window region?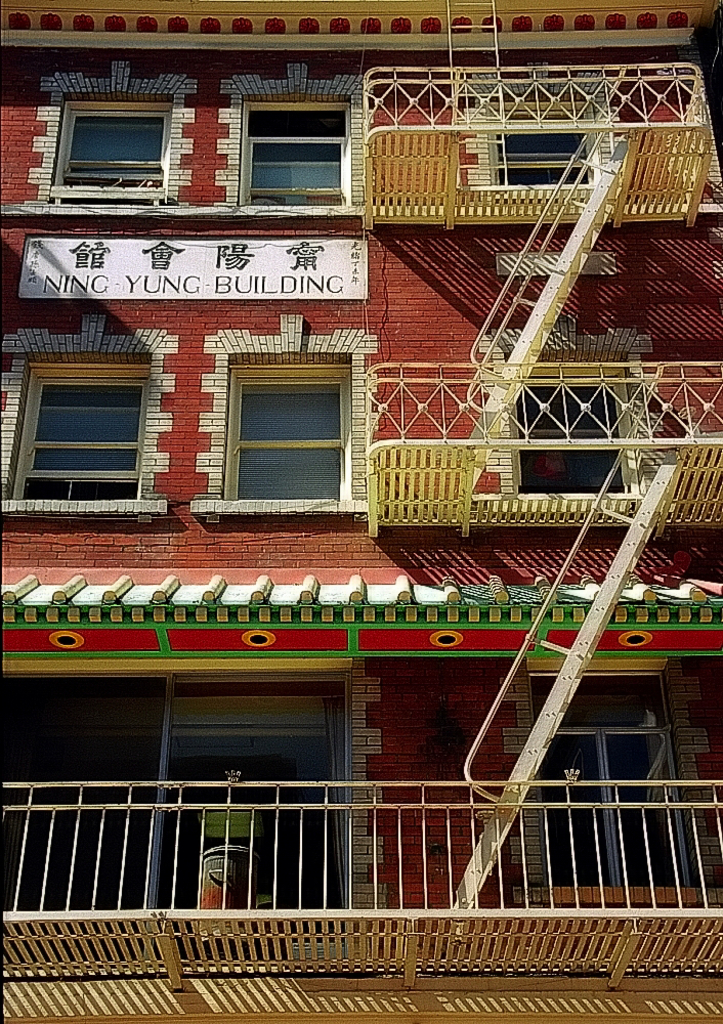
Rect(45, 92, 174, 199)
